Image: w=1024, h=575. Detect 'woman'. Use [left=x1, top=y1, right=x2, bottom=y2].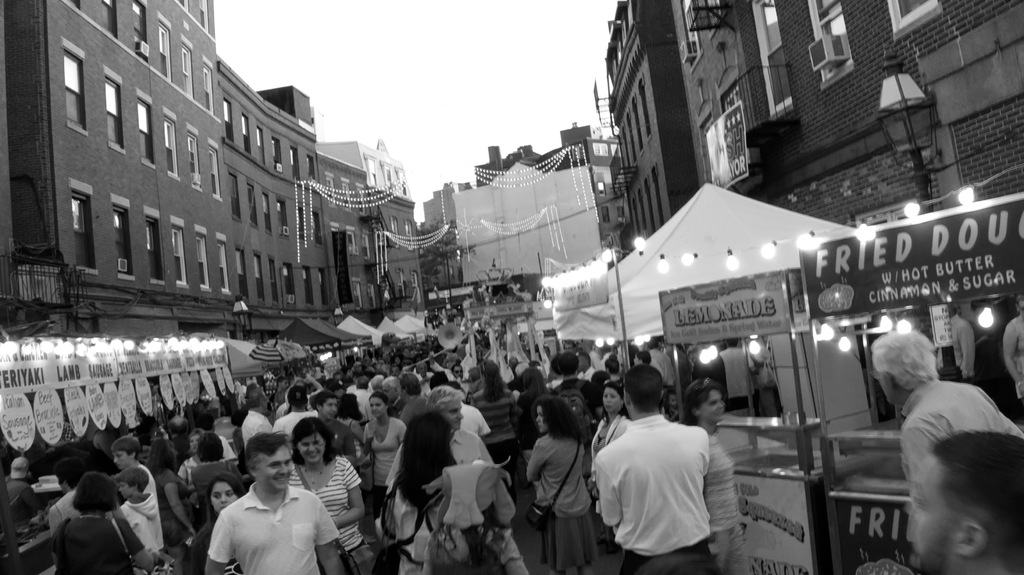
[left=522, top=390, right=602, bottom=571].
